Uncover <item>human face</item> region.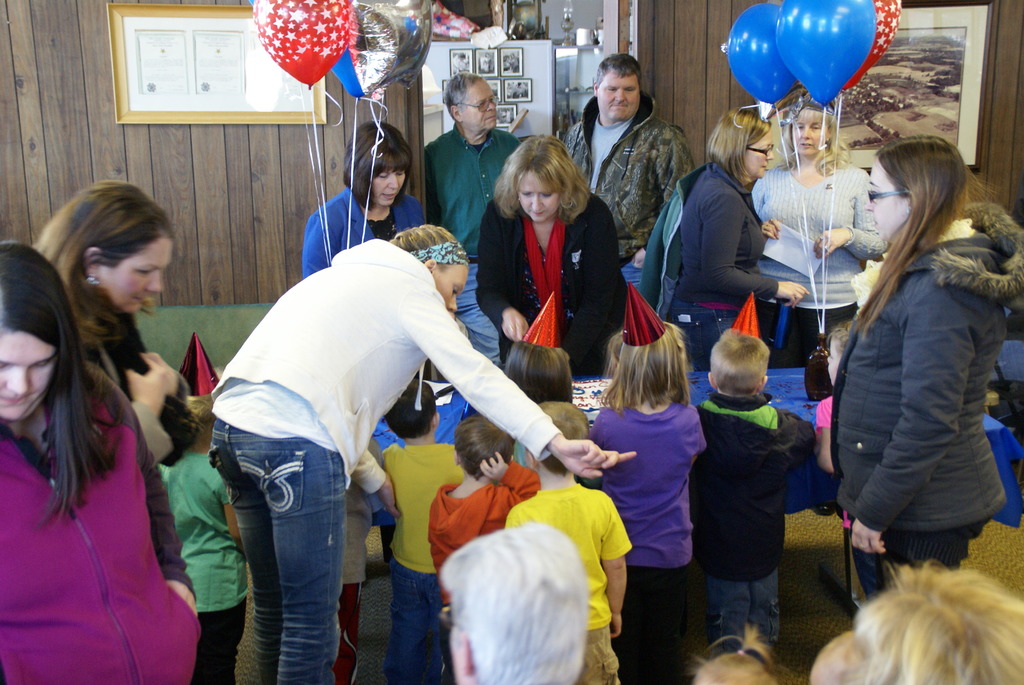
Uncovered: (left=461, top=81, right=497, bottom=130).
